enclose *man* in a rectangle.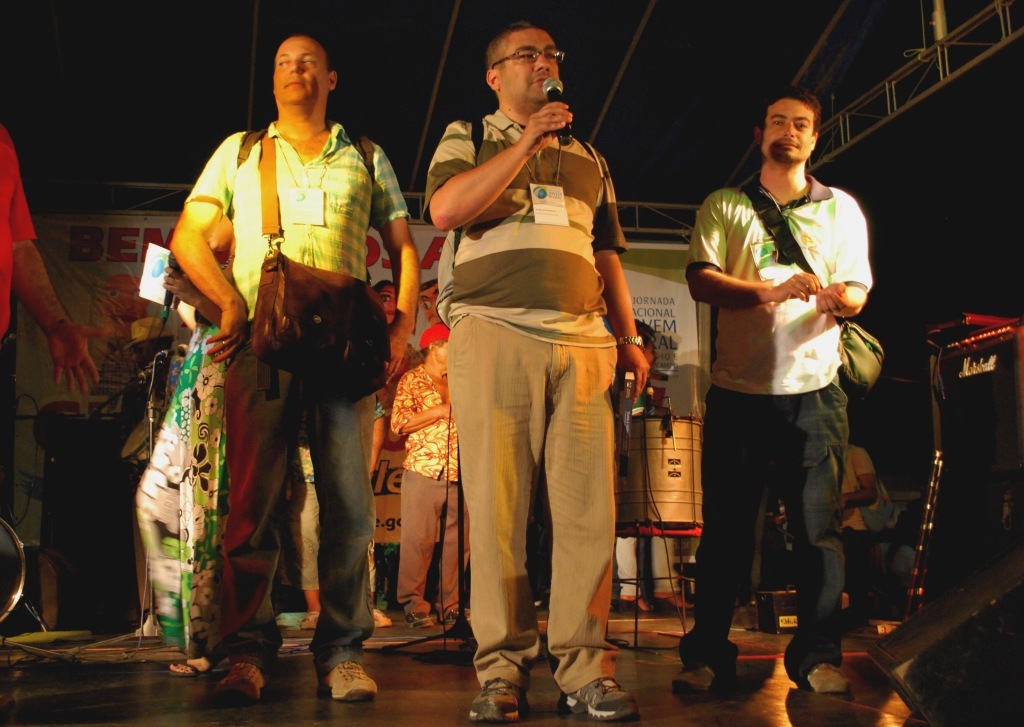
detection(426, 20, 648, 726).
